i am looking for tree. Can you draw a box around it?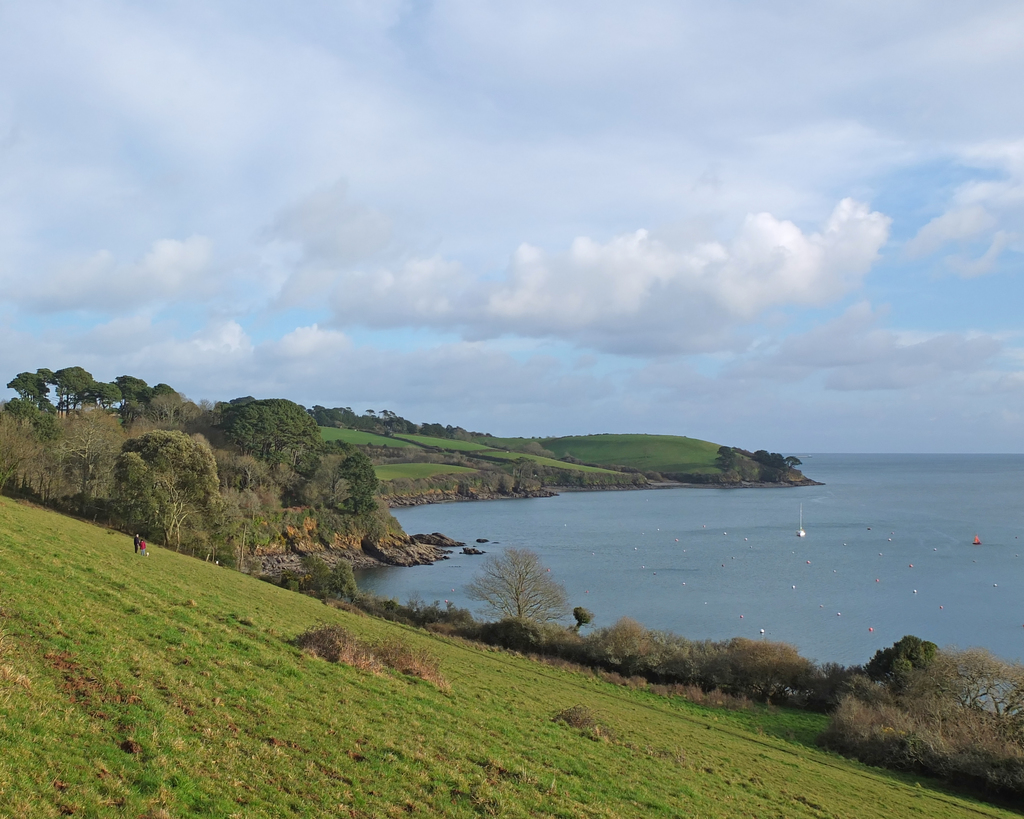
Sure, the bounding box is (left=54, top=366, right=93, bottom=388).
